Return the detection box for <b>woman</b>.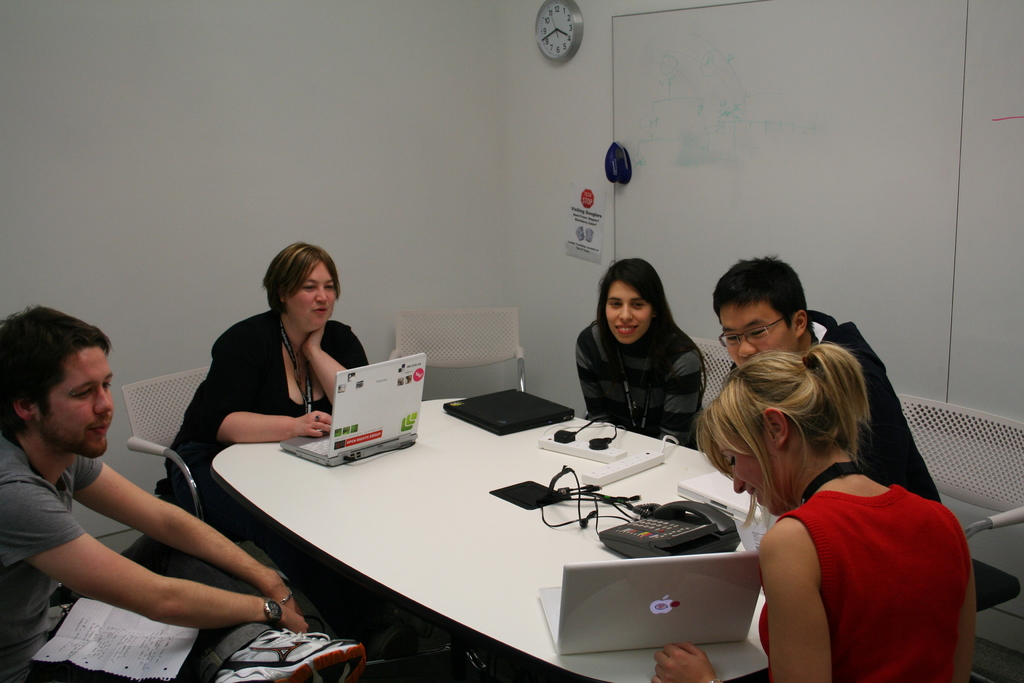
(left=152, top=240, right=374, bottom=552).
